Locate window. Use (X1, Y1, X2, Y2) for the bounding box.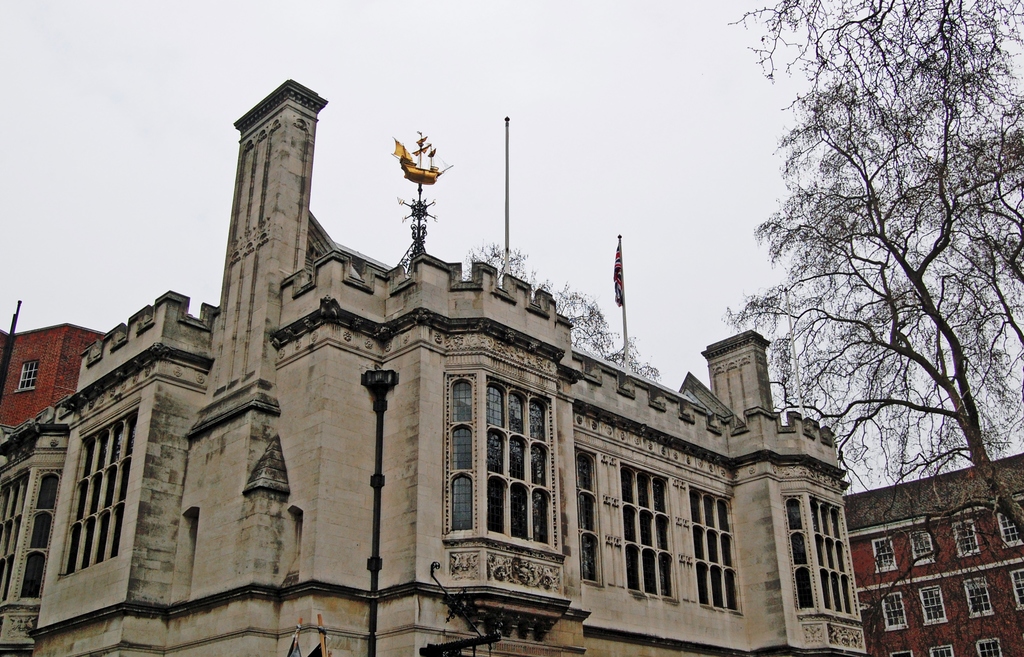
(975, 641, 1000, 656).
